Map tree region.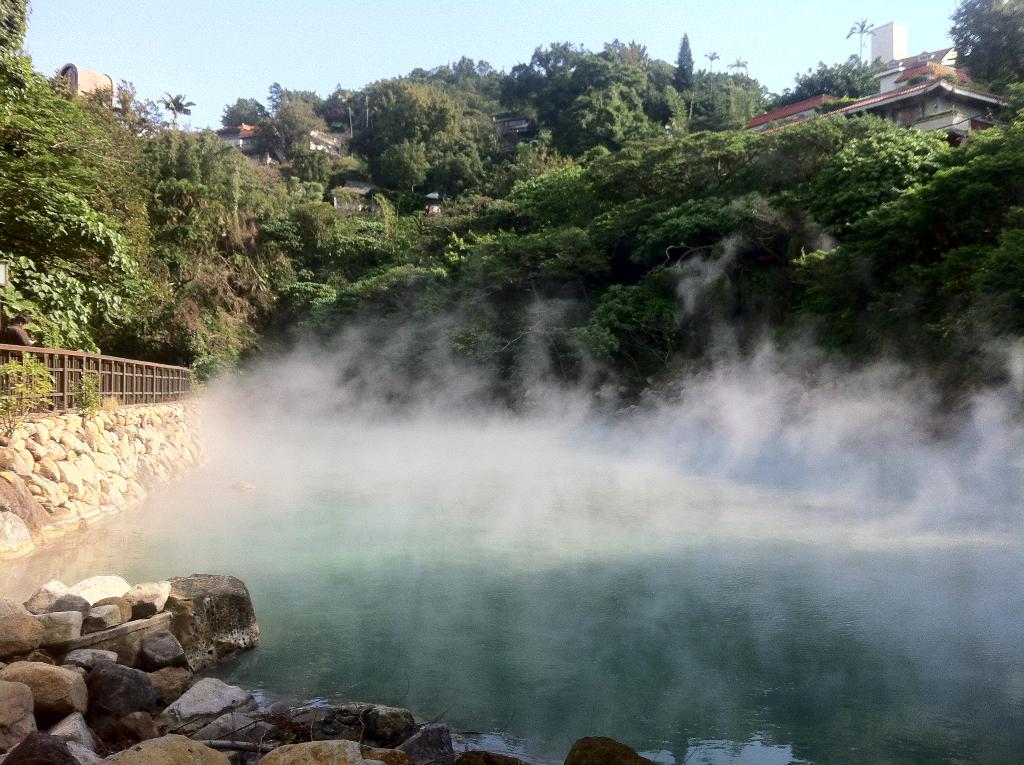
Mapped to 163:79:193:126.
